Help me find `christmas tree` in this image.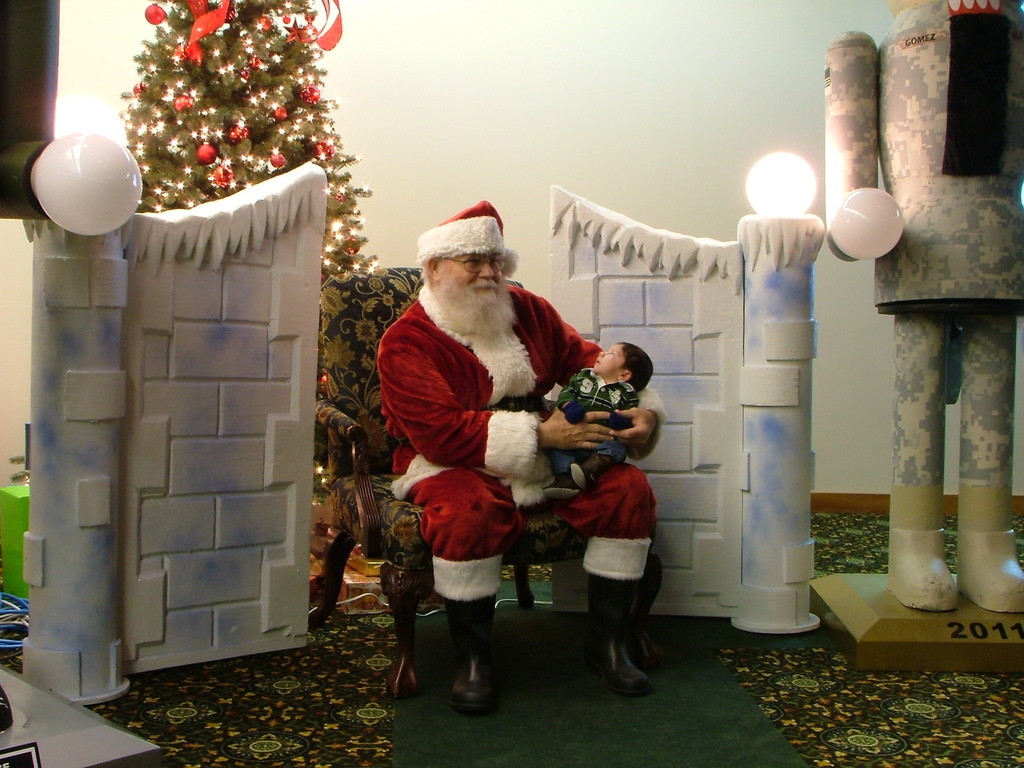
Found it: x1=122, y1=0, x2=385, y2=516.
